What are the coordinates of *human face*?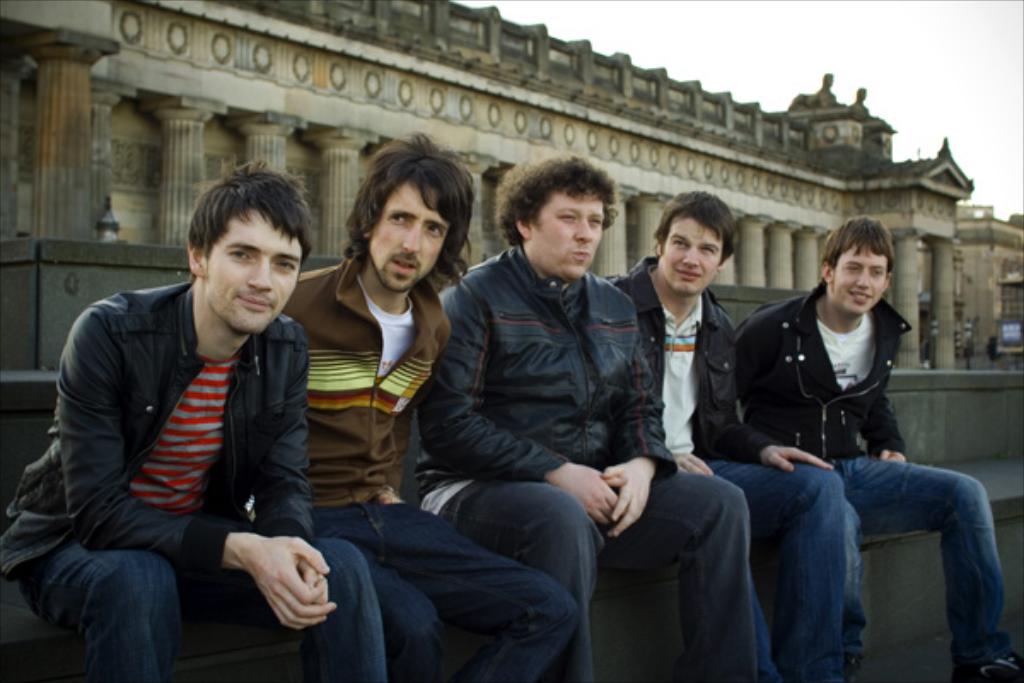
<box>833,246,893,318</box>.
